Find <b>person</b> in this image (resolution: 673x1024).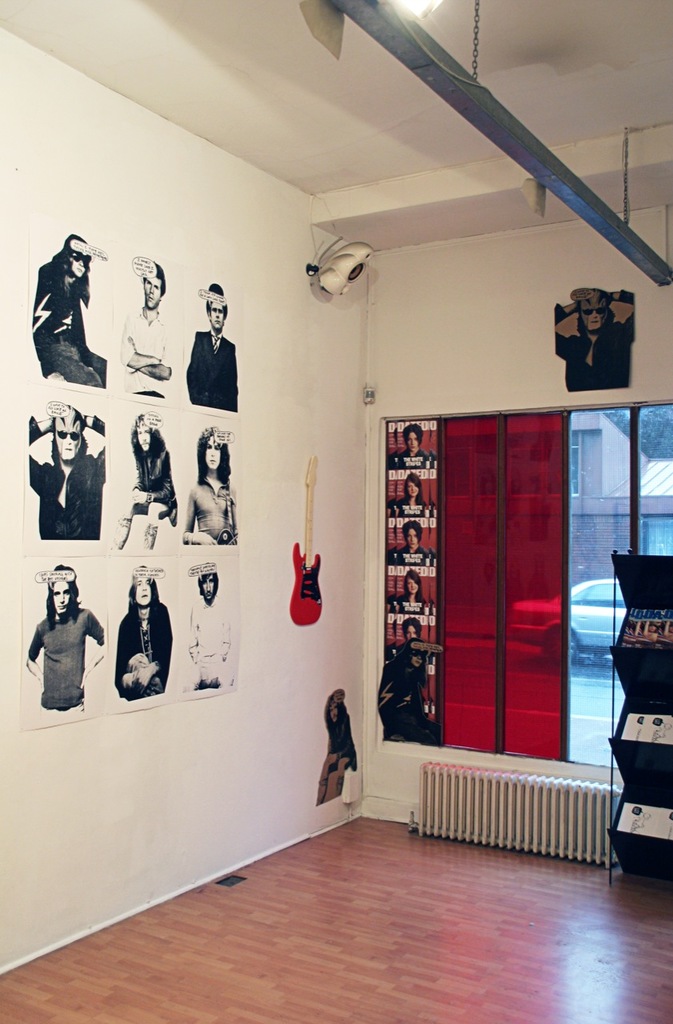
<box>386,418,435,469</box>.
